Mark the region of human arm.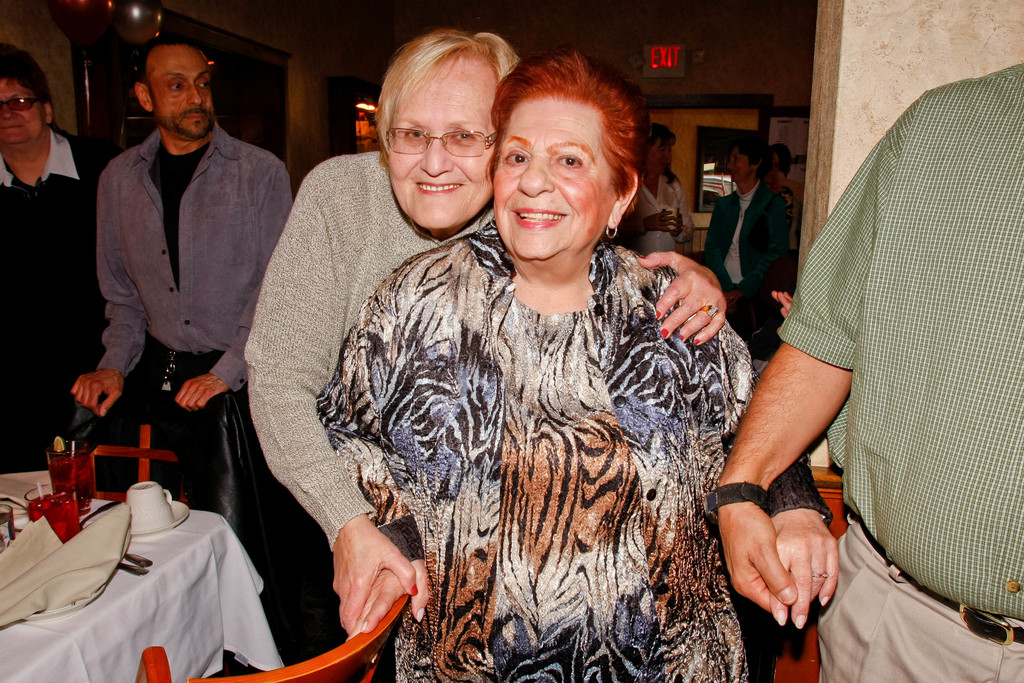
Region: bbox=(64, 163, 149, 420).
